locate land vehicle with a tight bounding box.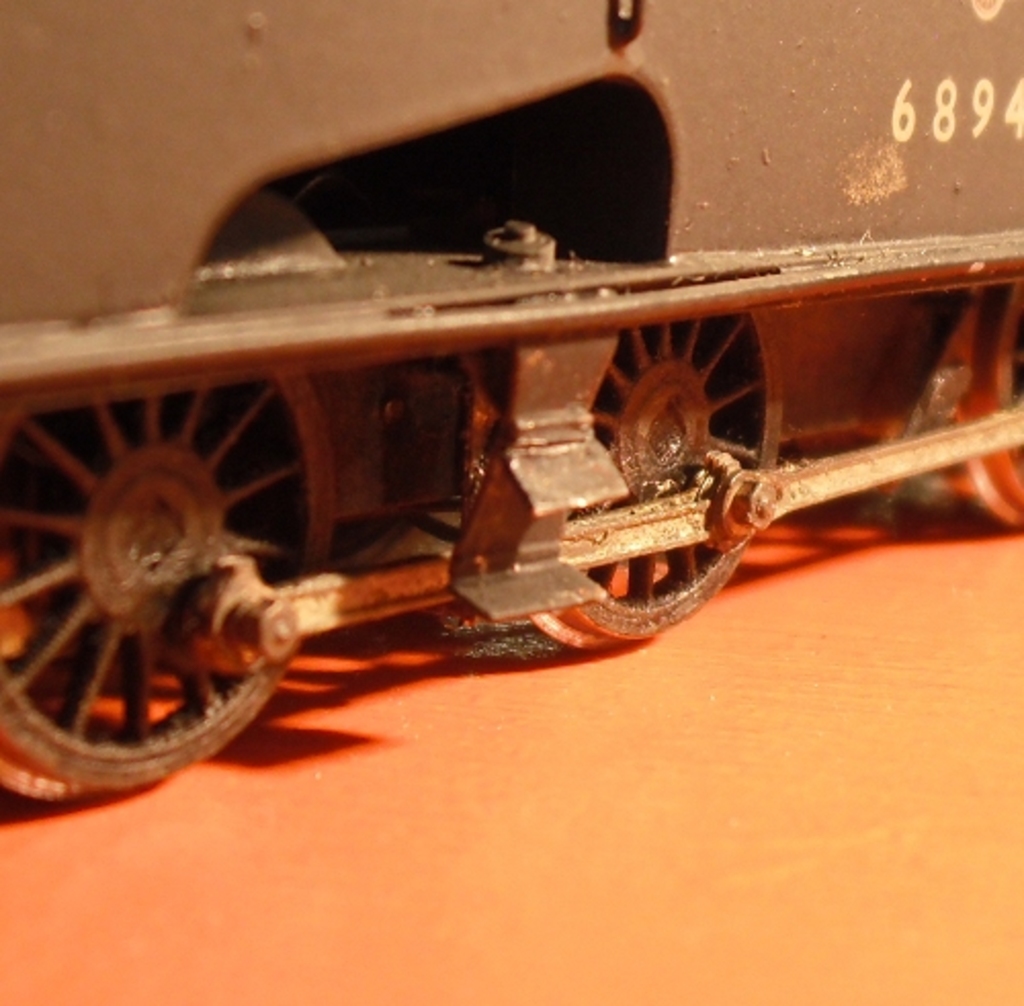
rect(2, 37, 999, 811).
